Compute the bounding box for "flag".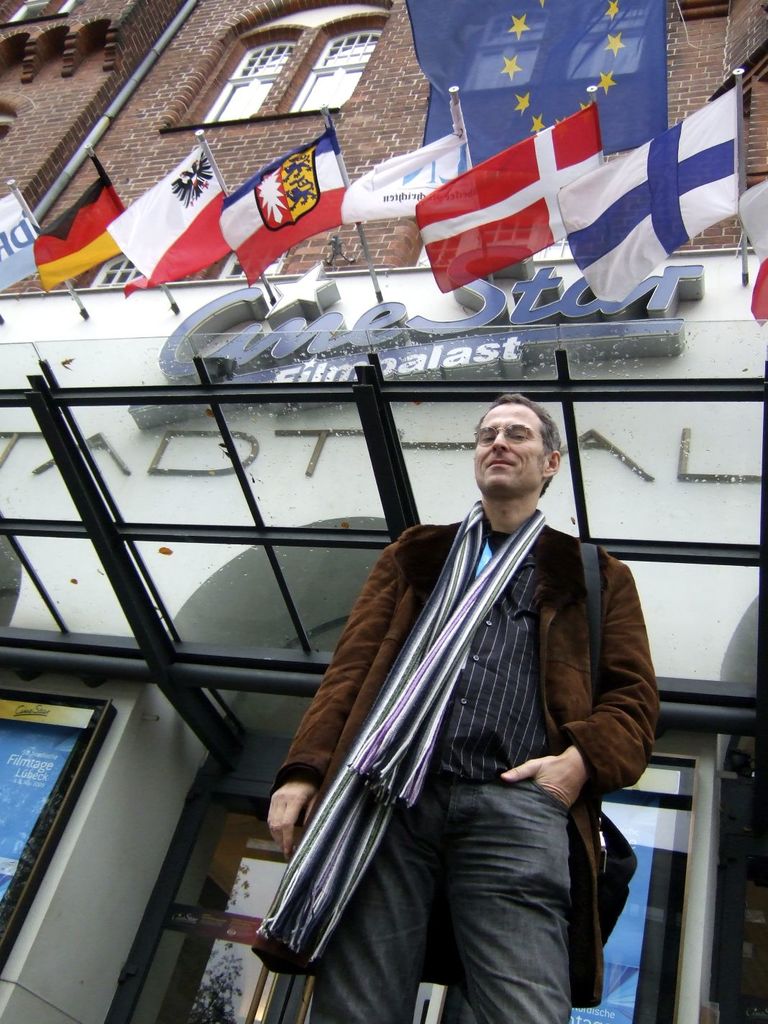
555,85,739,303.
